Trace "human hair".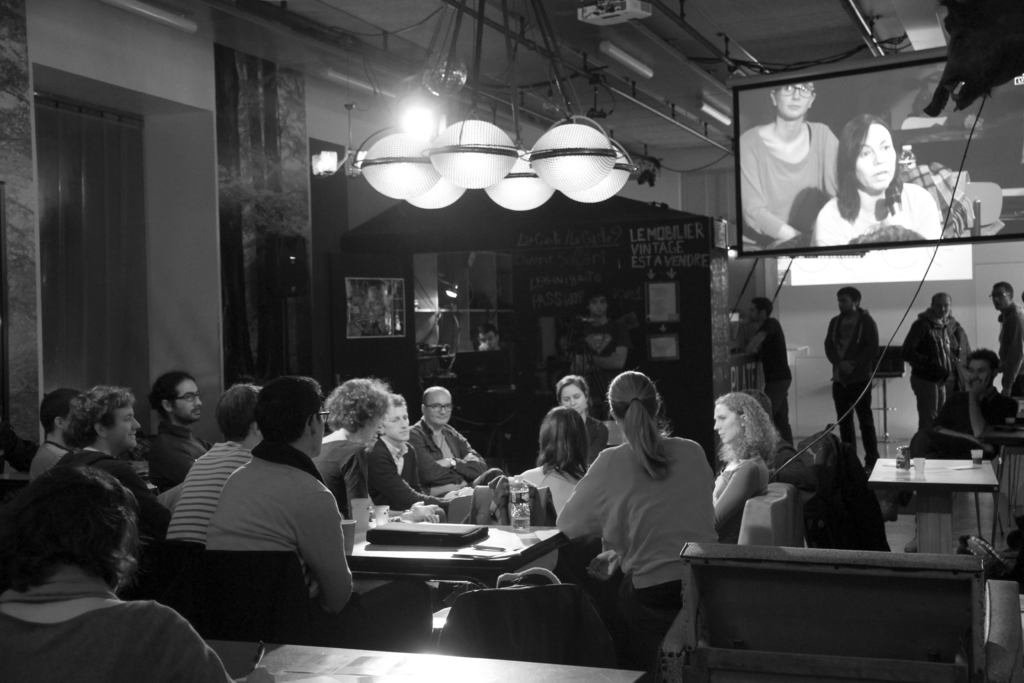
Traced to 612 375 684 480.
